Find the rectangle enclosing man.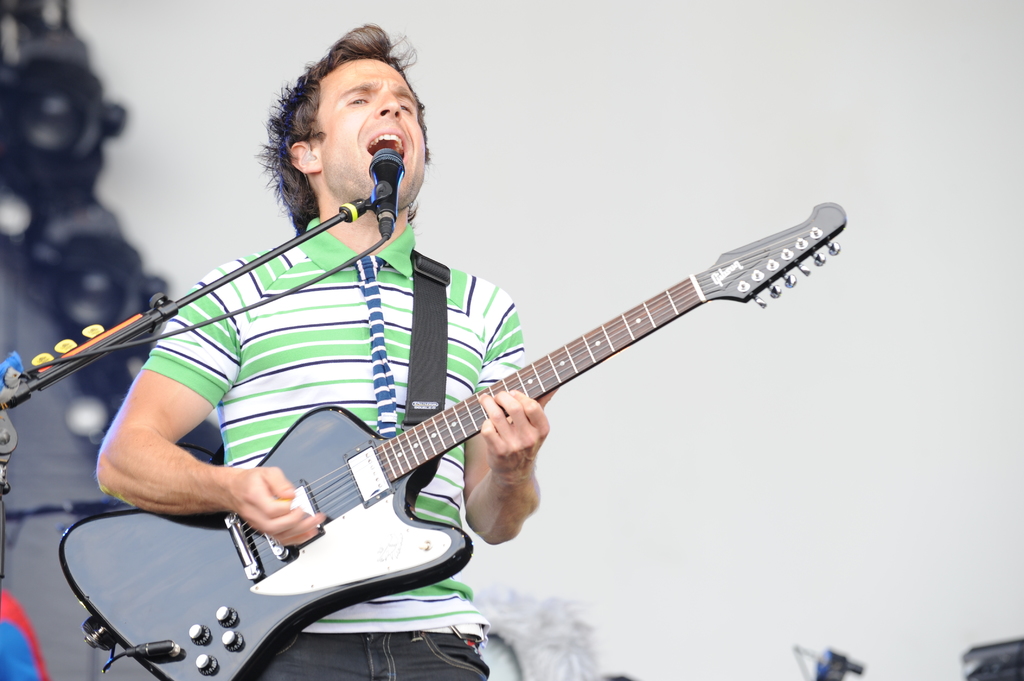
95,23,561,680.
